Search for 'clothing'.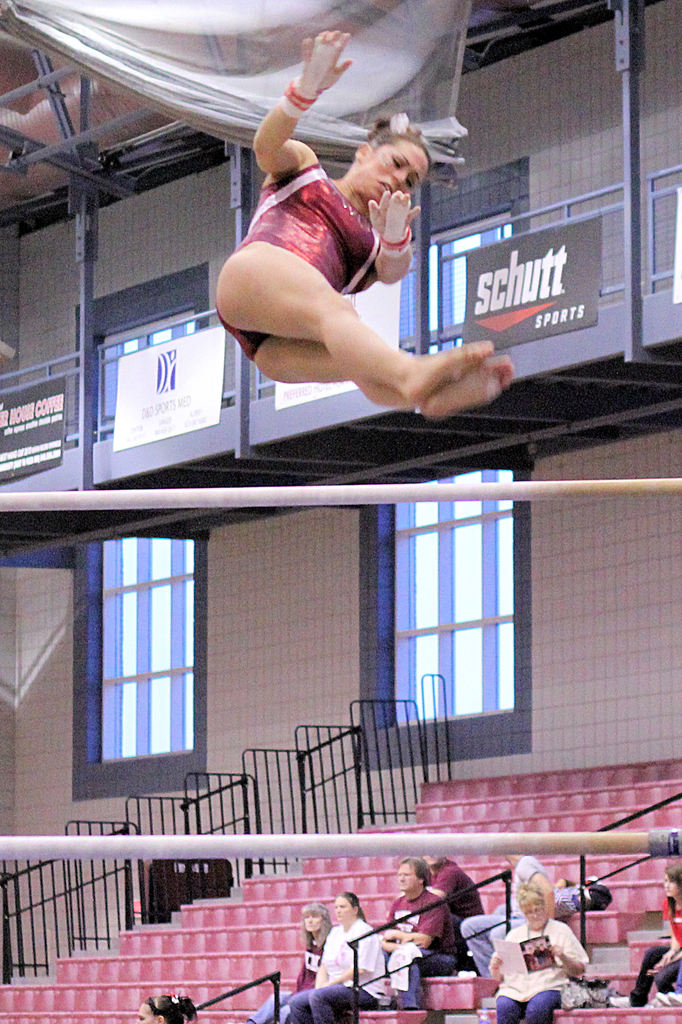
Found at Rect(382, 888, 459, 1009).
